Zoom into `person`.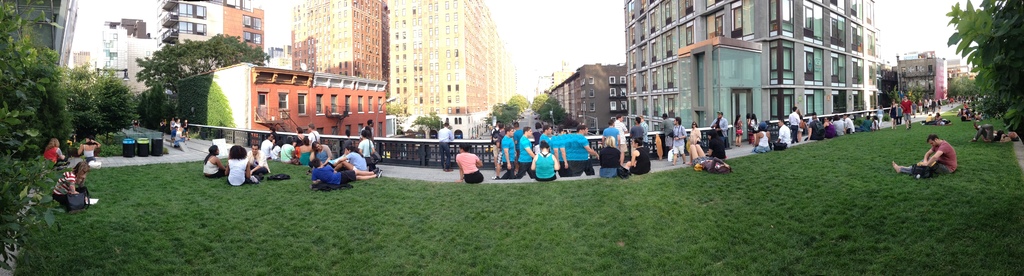
Zoom target: <box>707,133,720,158</box>.
